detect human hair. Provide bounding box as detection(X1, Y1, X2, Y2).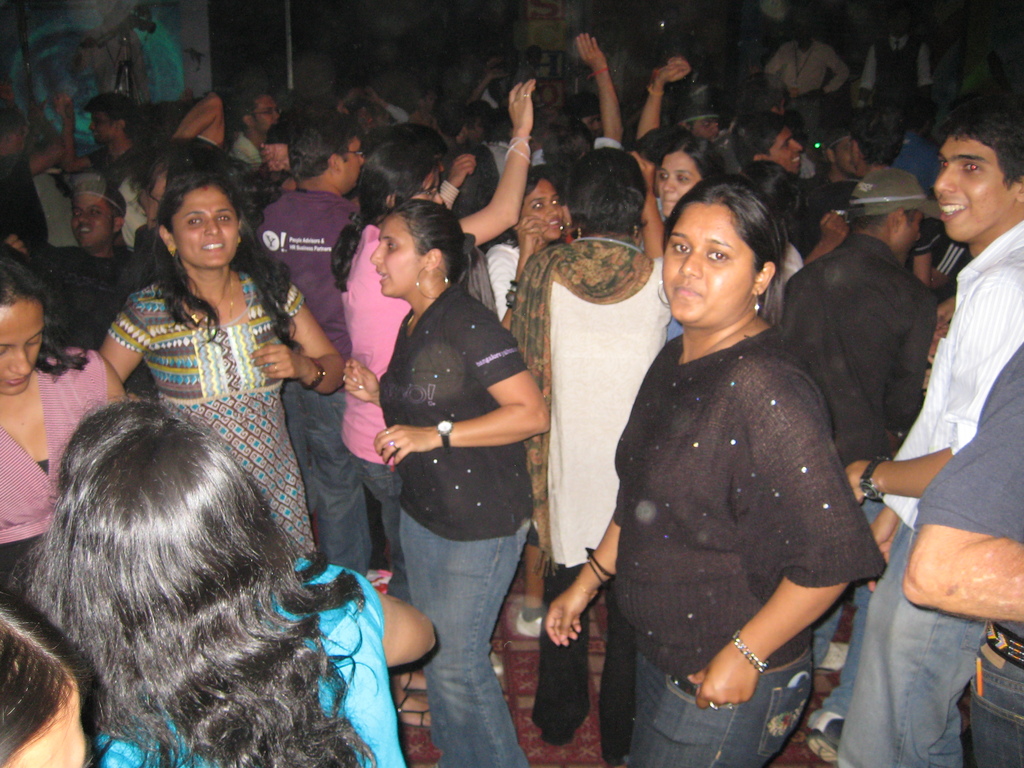
detection(290, 111, 353, 180).
